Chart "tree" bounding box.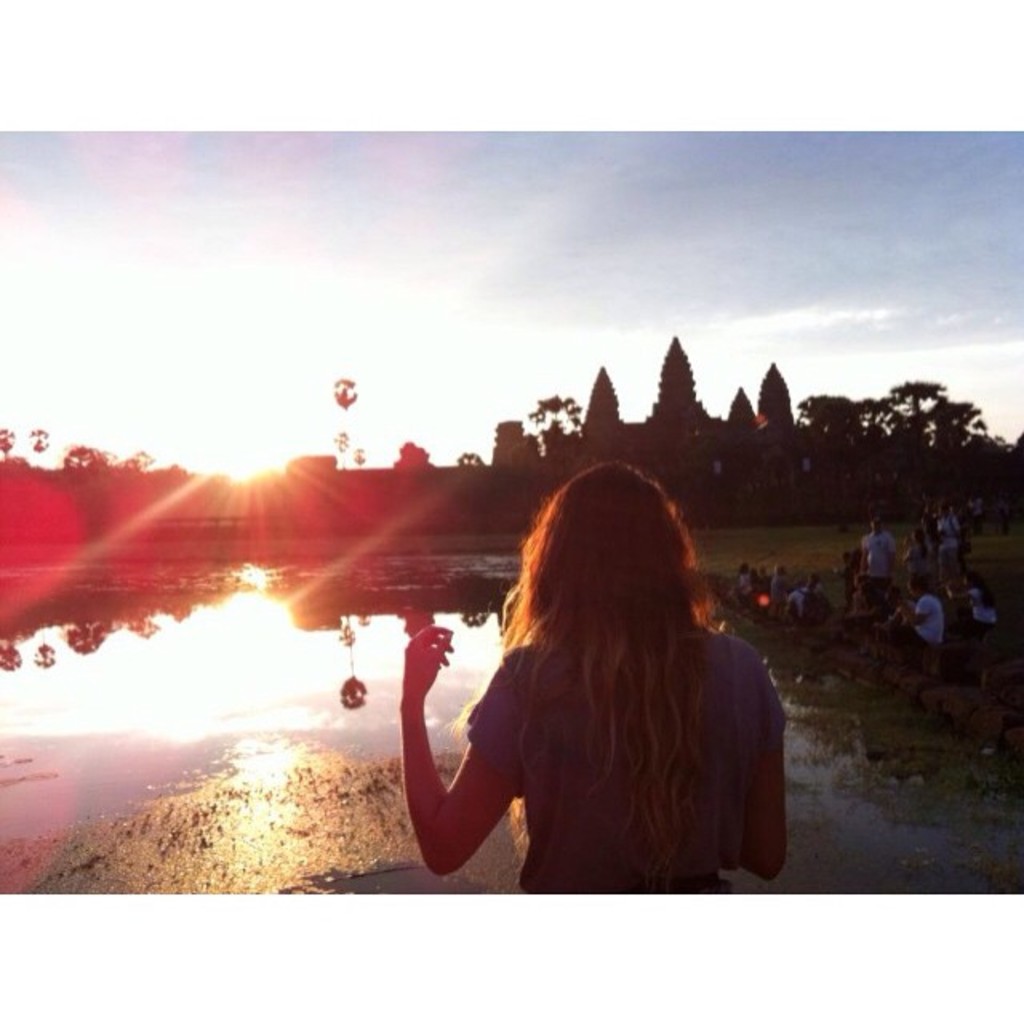
Charted: [x1=522, y1=394, x2=582, y2=432].
